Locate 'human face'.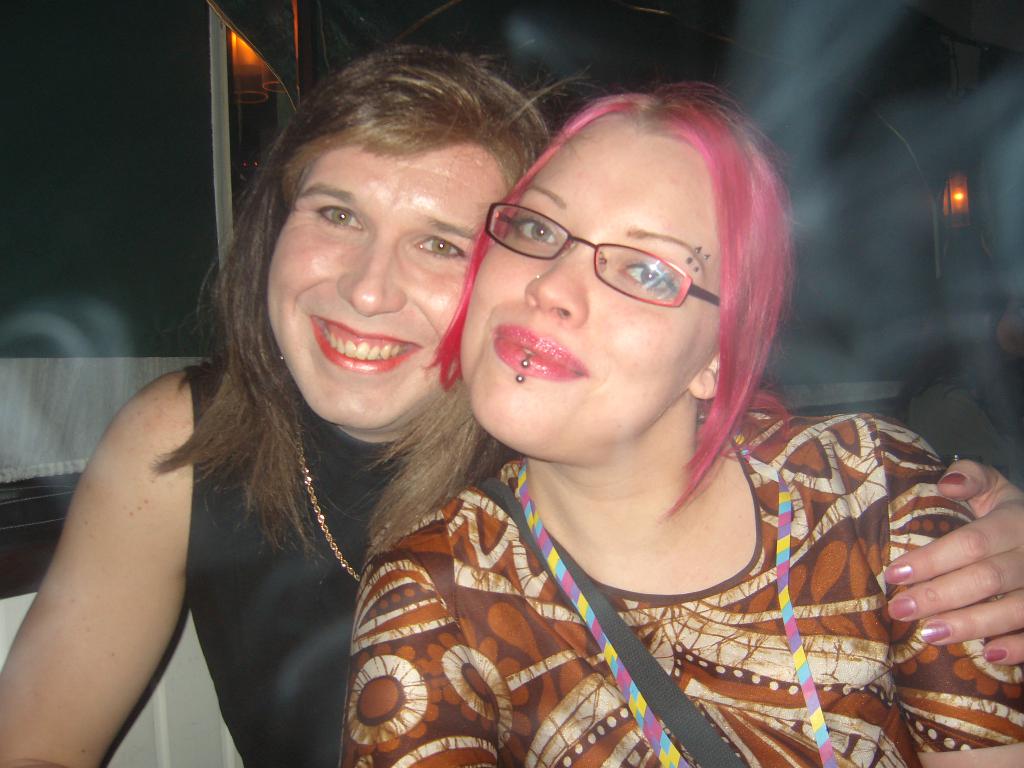
Bounding box: [267, 134, 503, 452].
